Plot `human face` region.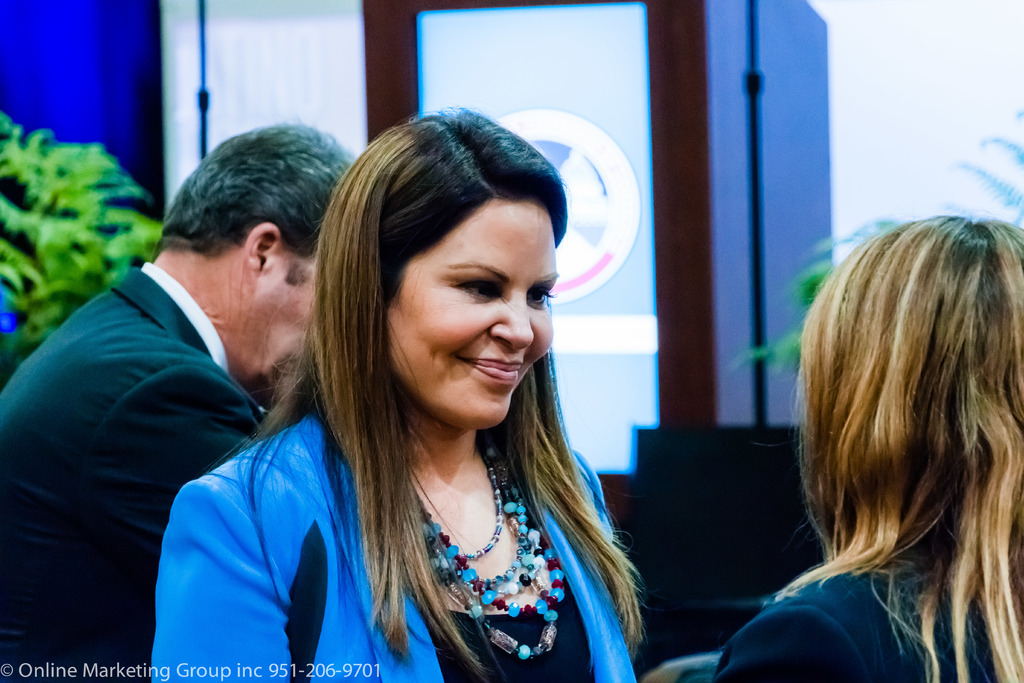
Plotted at x1=385, y1=186, x2=554, y2=427.
